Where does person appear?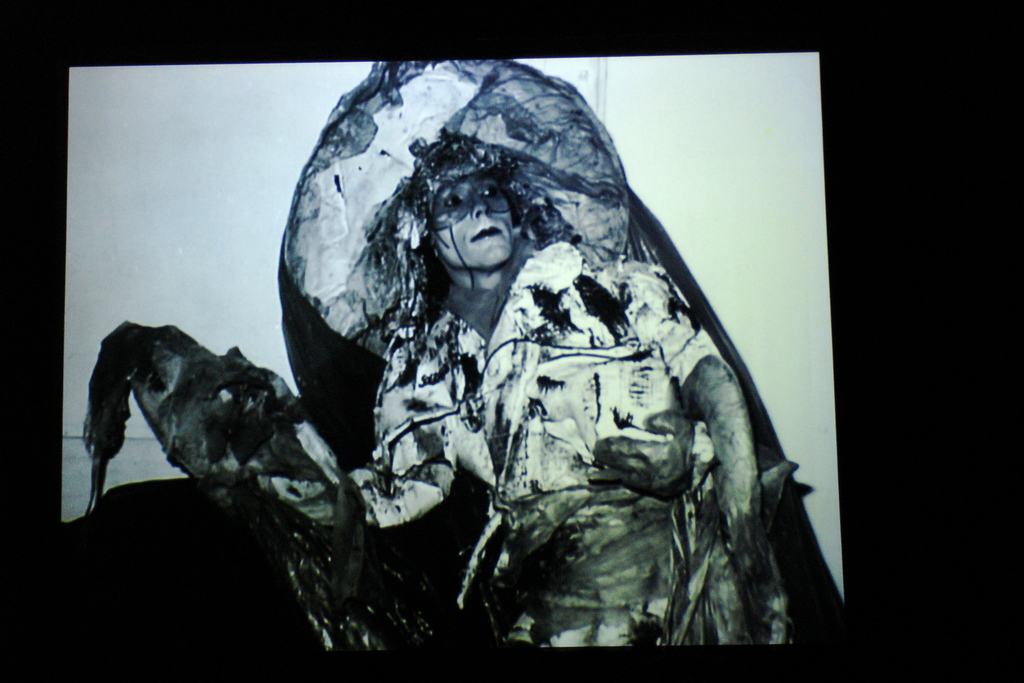
Appears at 280:72:787:636.
